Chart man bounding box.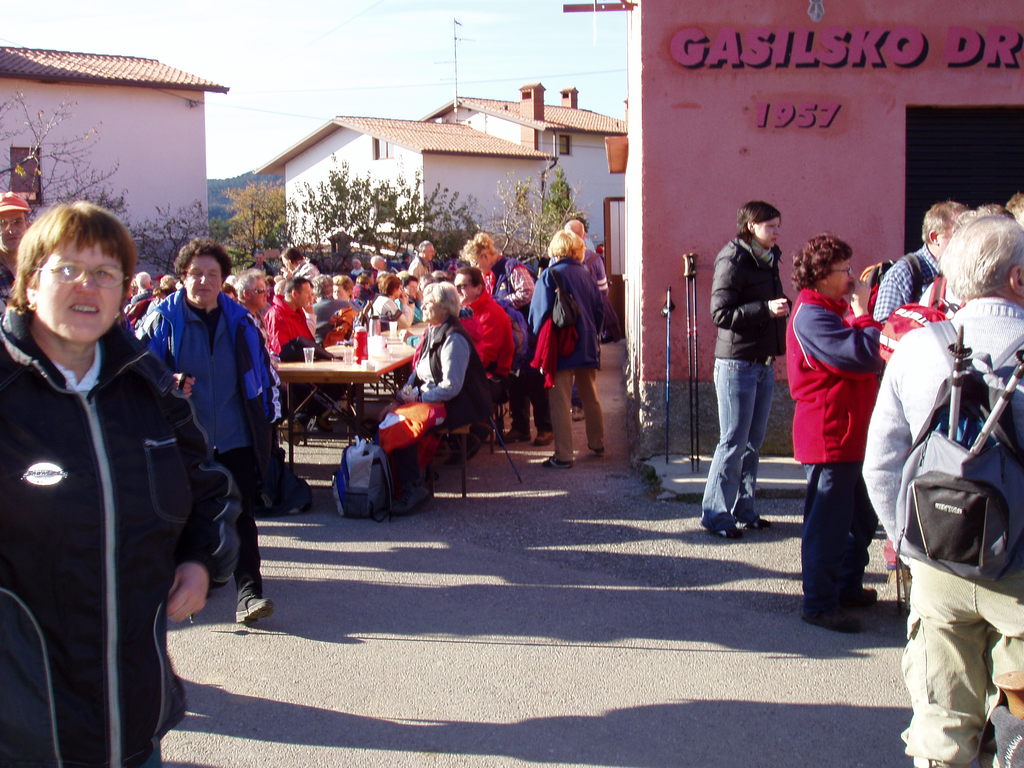
Charted: bbox=[877, 202, 981, 323].
